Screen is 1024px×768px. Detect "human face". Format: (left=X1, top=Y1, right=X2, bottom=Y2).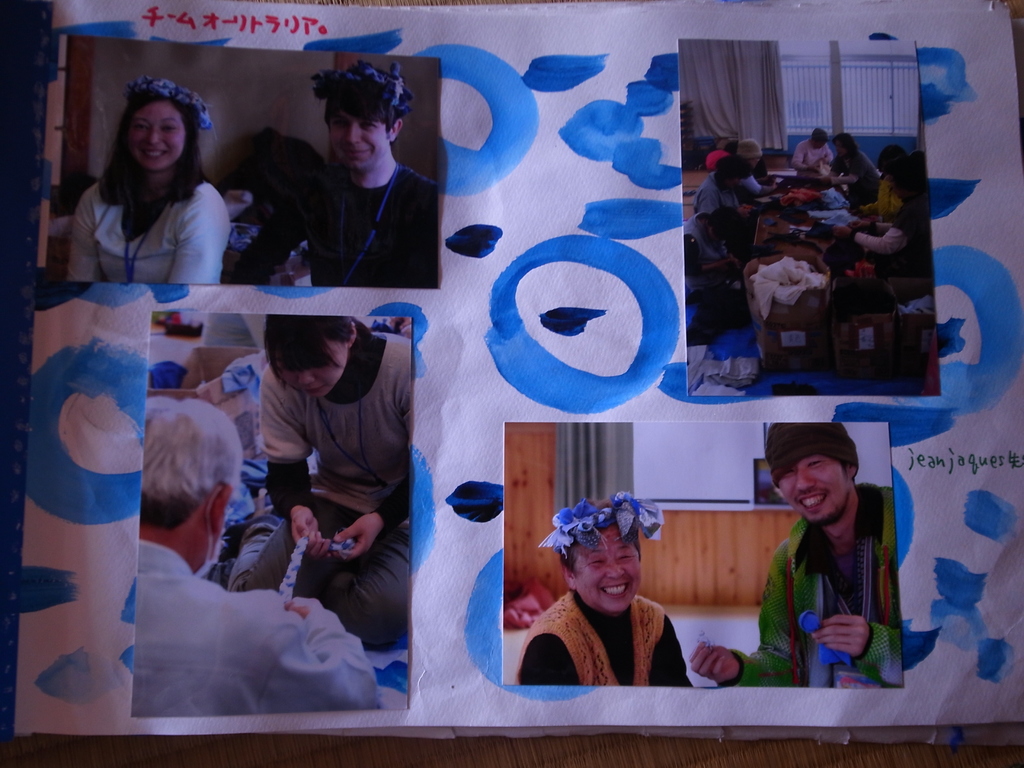
(left=283, top=340, right=353, bottom=399).
